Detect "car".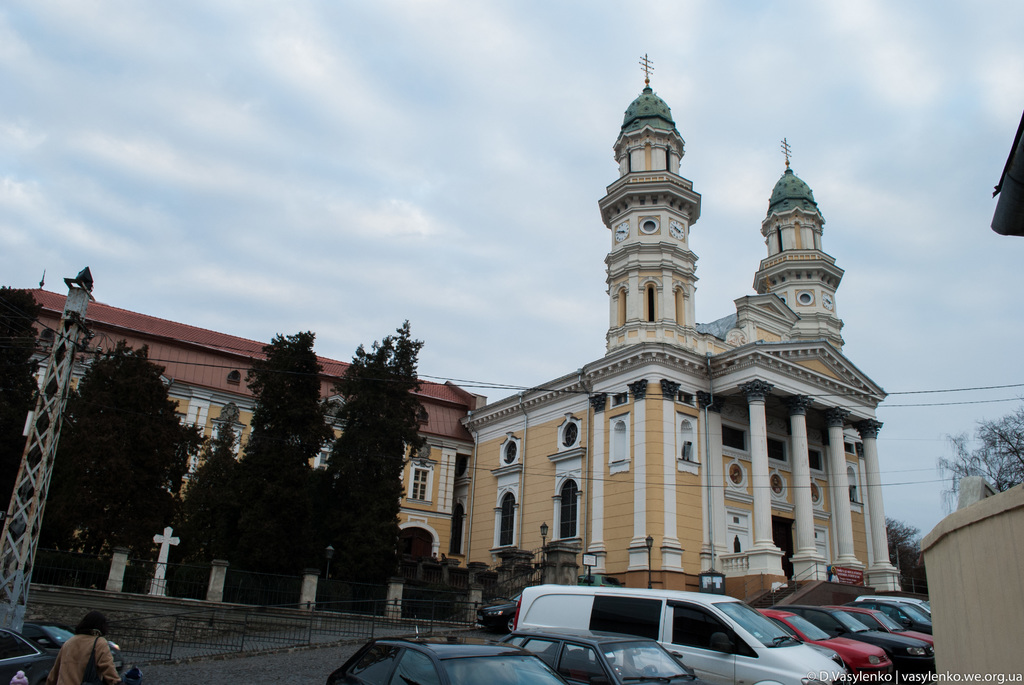
Detected at {"x1": 479, "y1": 587, "x2": 524, "y2": 624}.
